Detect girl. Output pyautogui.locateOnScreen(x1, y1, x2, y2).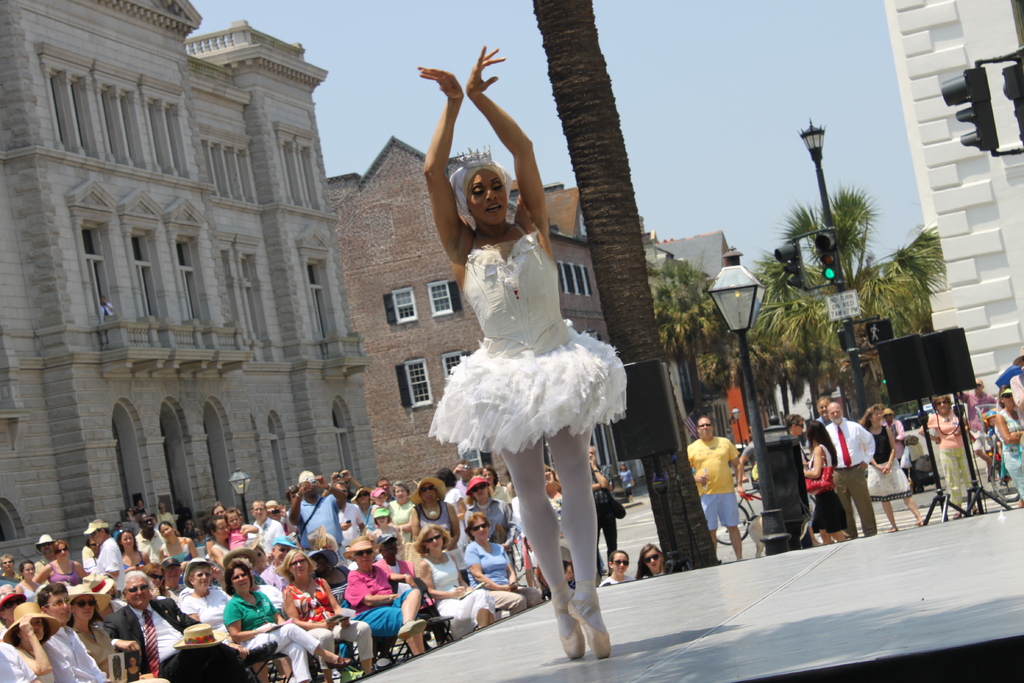
pyautogui.locateOnScreen(285, 543, 373, 681).
